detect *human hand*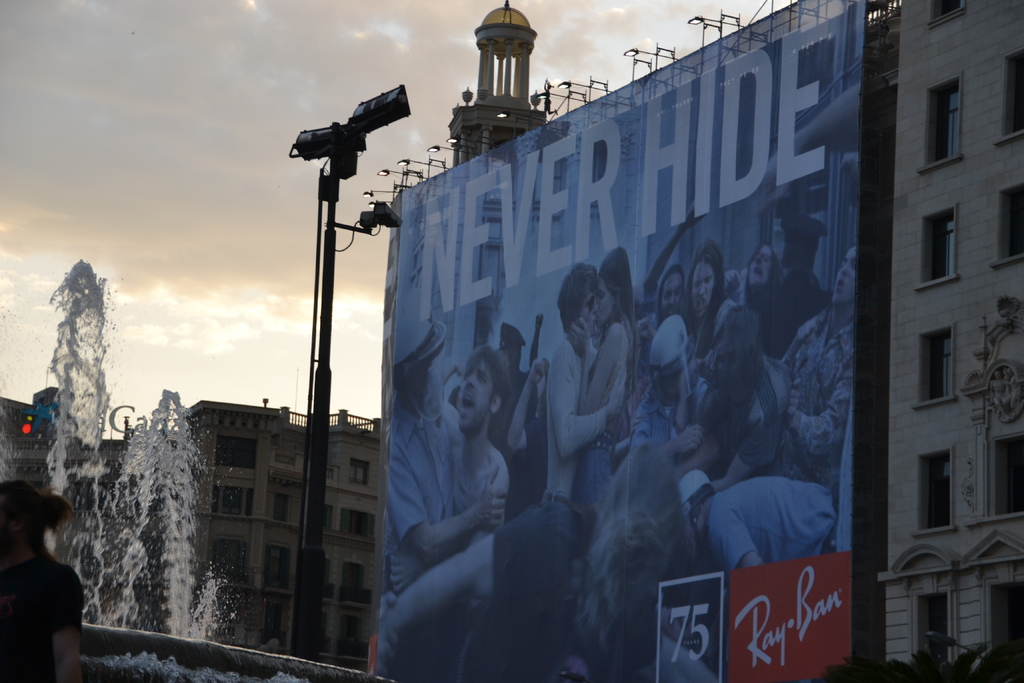
683, 201, 707, 231
